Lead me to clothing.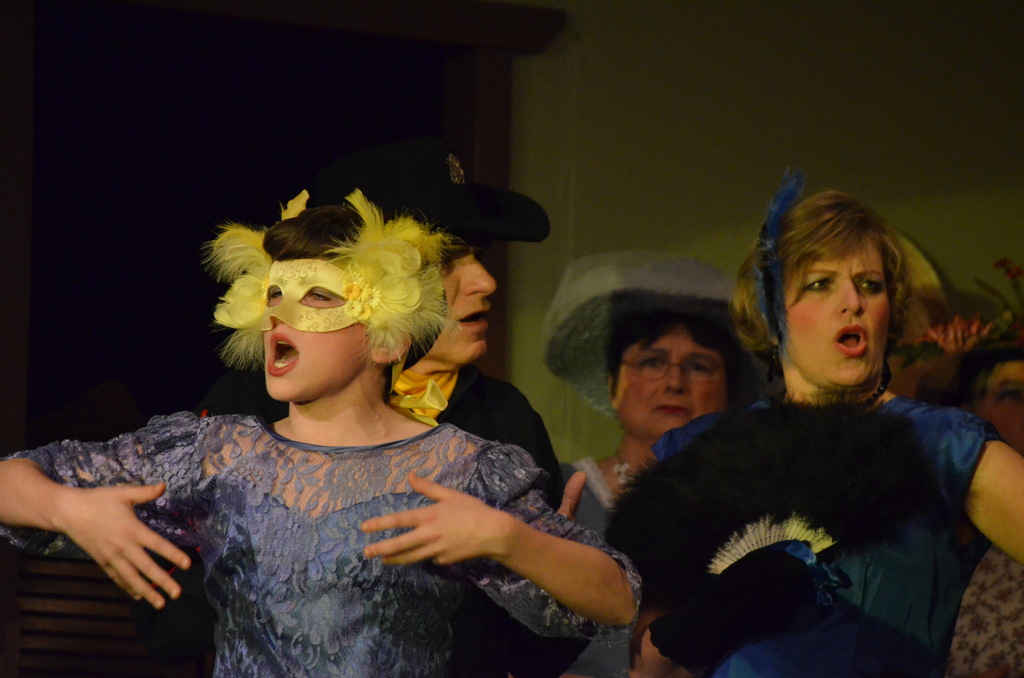
Lead to (x1=434, y1=359, x2=593, y2=677).
